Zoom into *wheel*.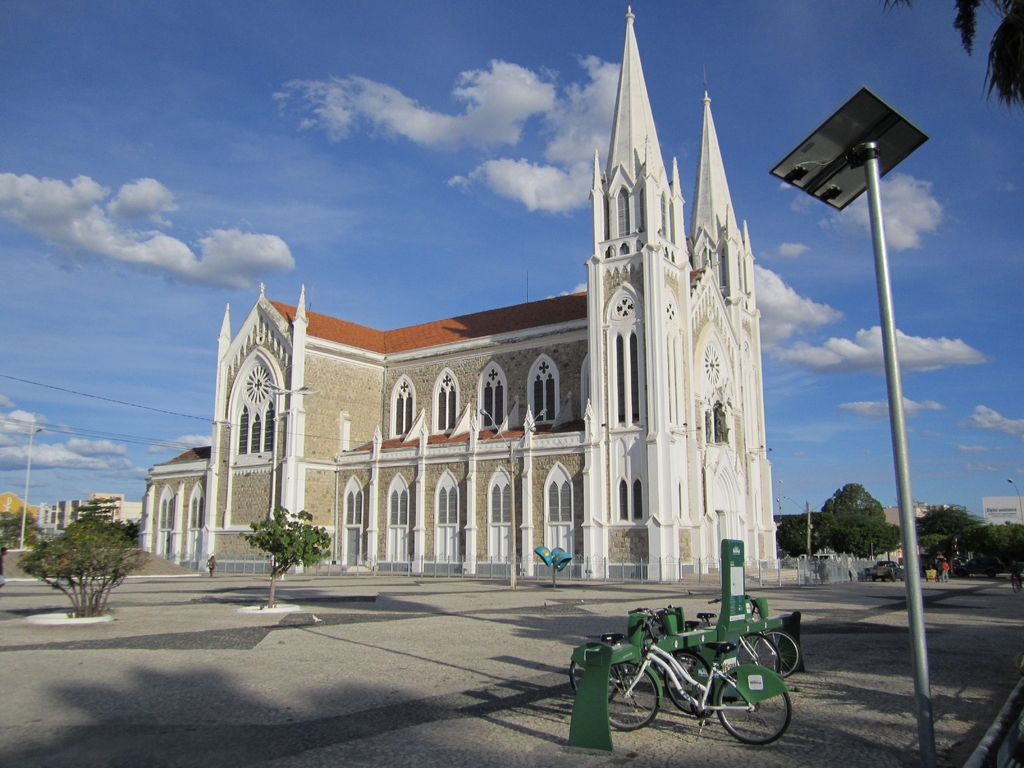
Zoom target: 666 652 714 710.
